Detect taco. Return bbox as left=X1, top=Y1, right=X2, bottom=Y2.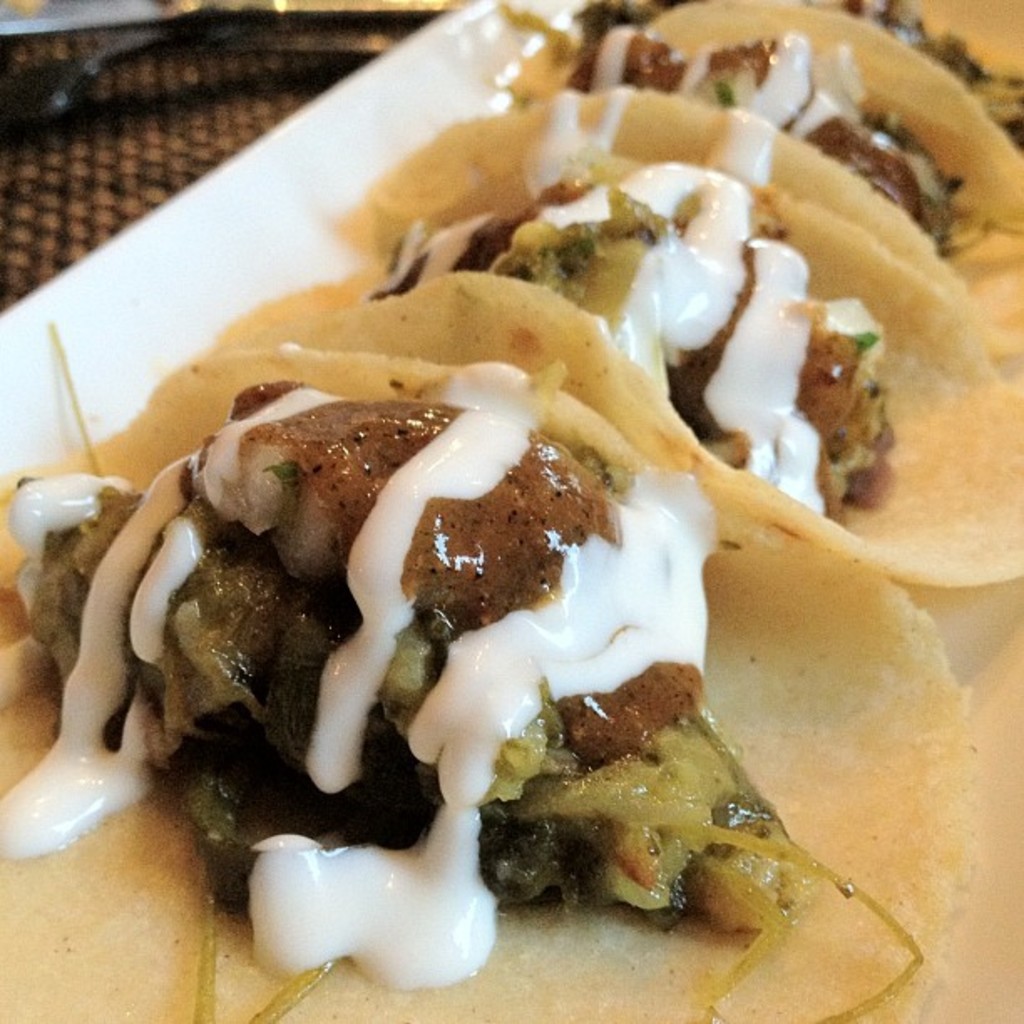
left=479, top=0, right=1014, bottom=316.
